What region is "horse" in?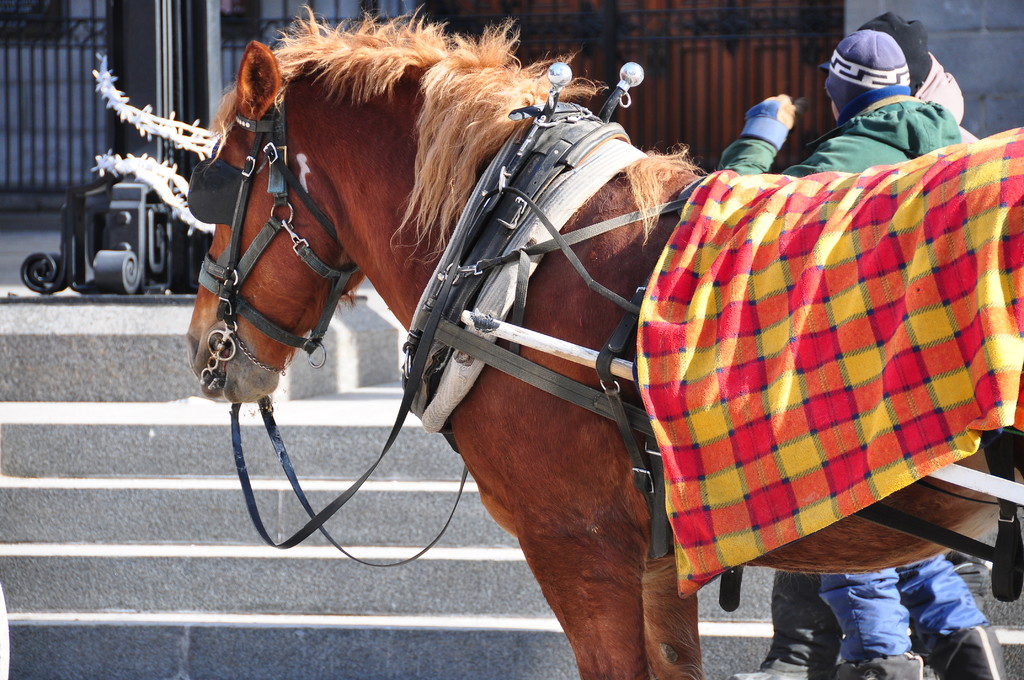
Rect(180, 0, 1023, 679).
